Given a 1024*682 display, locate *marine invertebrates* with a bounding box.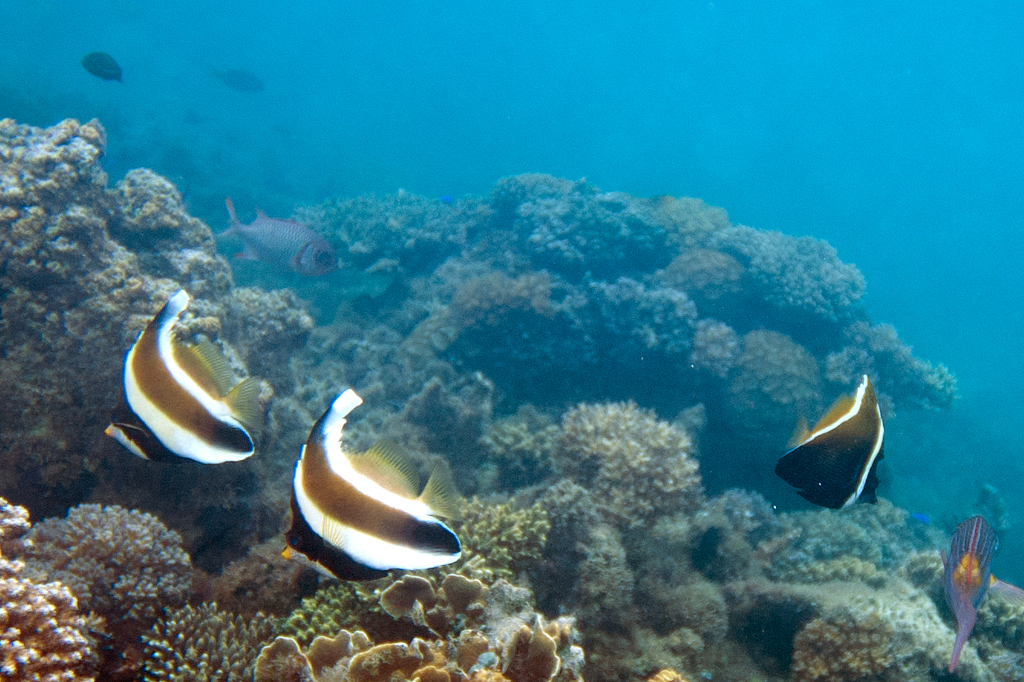
Located: l=848, t=309, r=980, b=414.
